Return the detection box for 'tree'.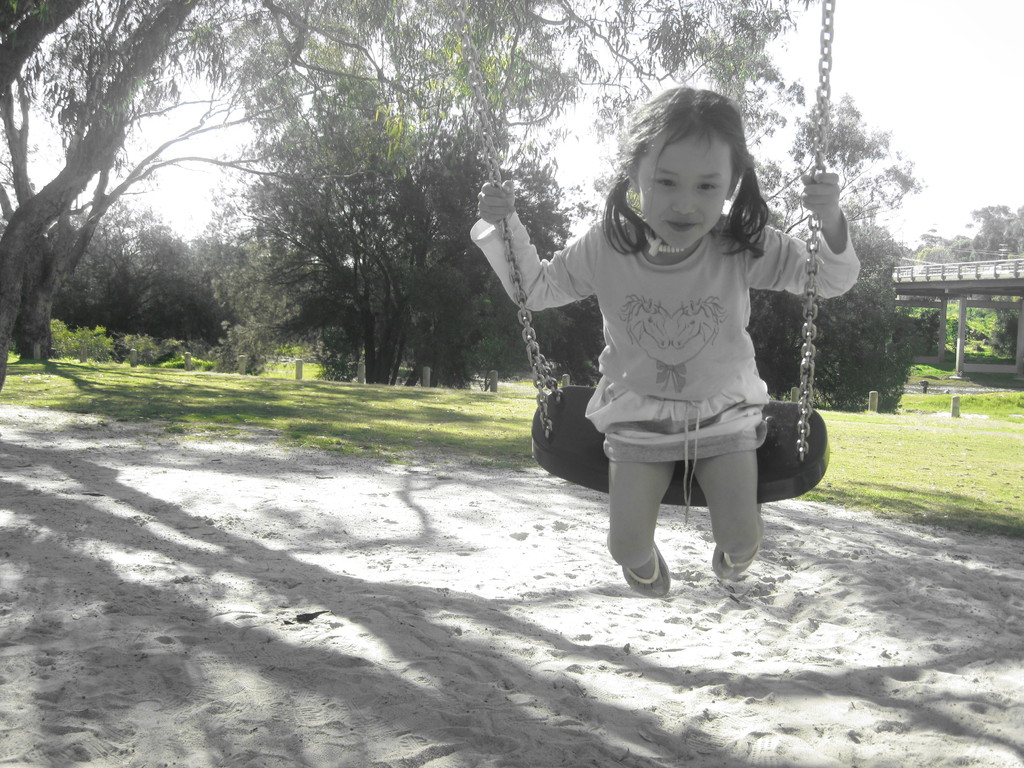
(left=748, top=207, right=918, bottom=406).
